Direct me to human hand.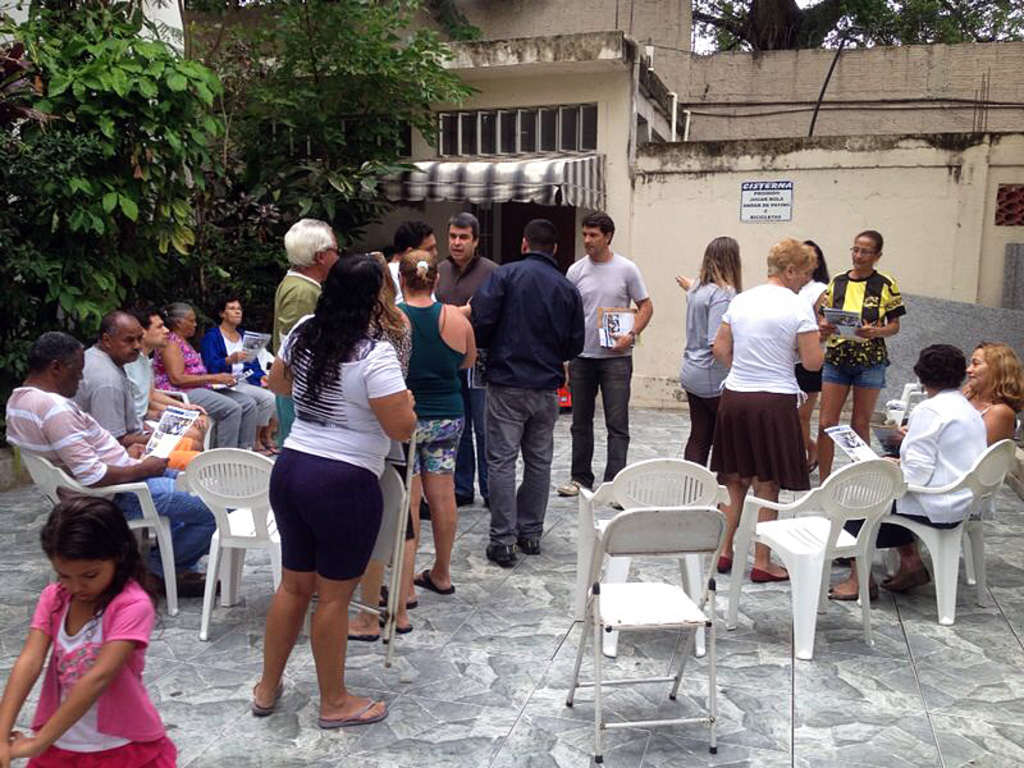
Direction: box=[227, 348, 248, 365].
